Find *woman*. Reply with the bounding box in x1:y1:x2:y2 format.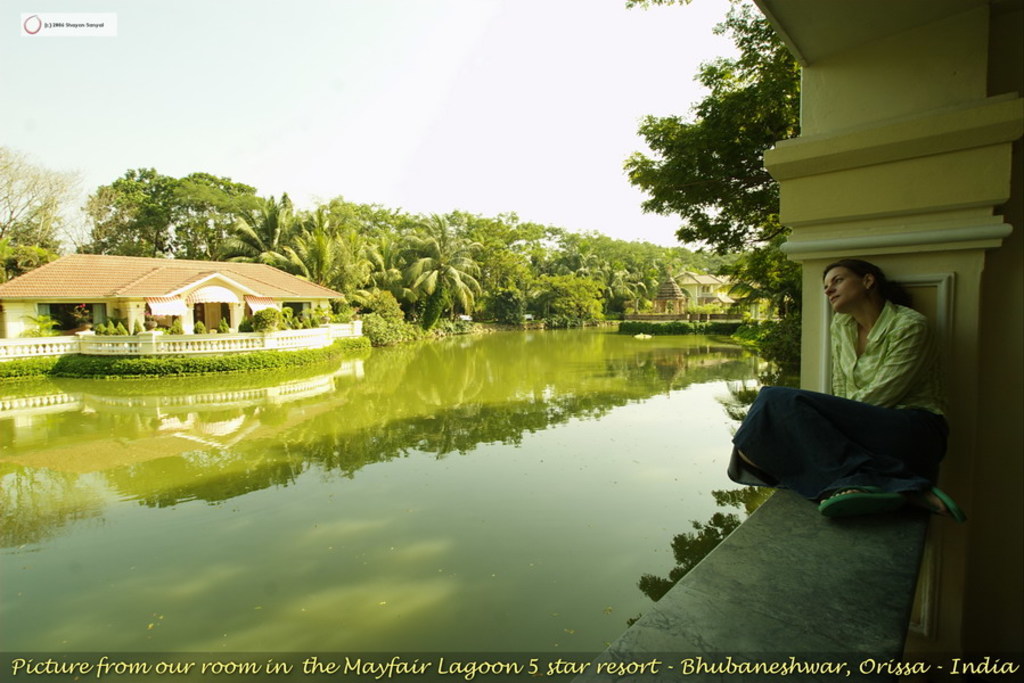
762:233:955:532.
